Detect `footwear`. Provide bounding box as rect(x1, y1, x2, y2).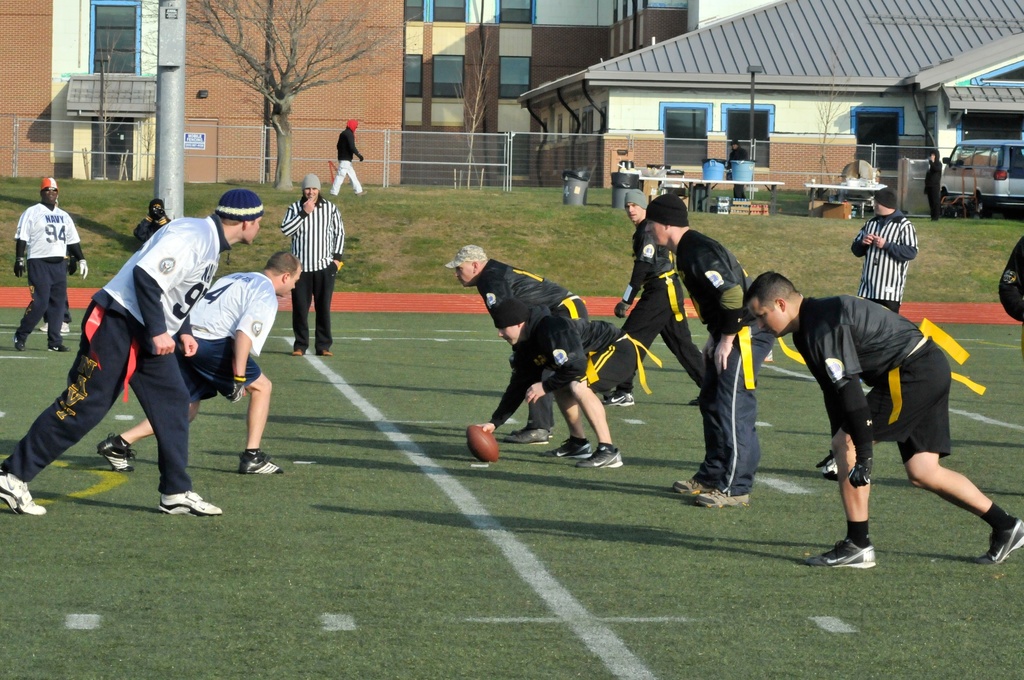
rect(975, 513, 1023, 563).
